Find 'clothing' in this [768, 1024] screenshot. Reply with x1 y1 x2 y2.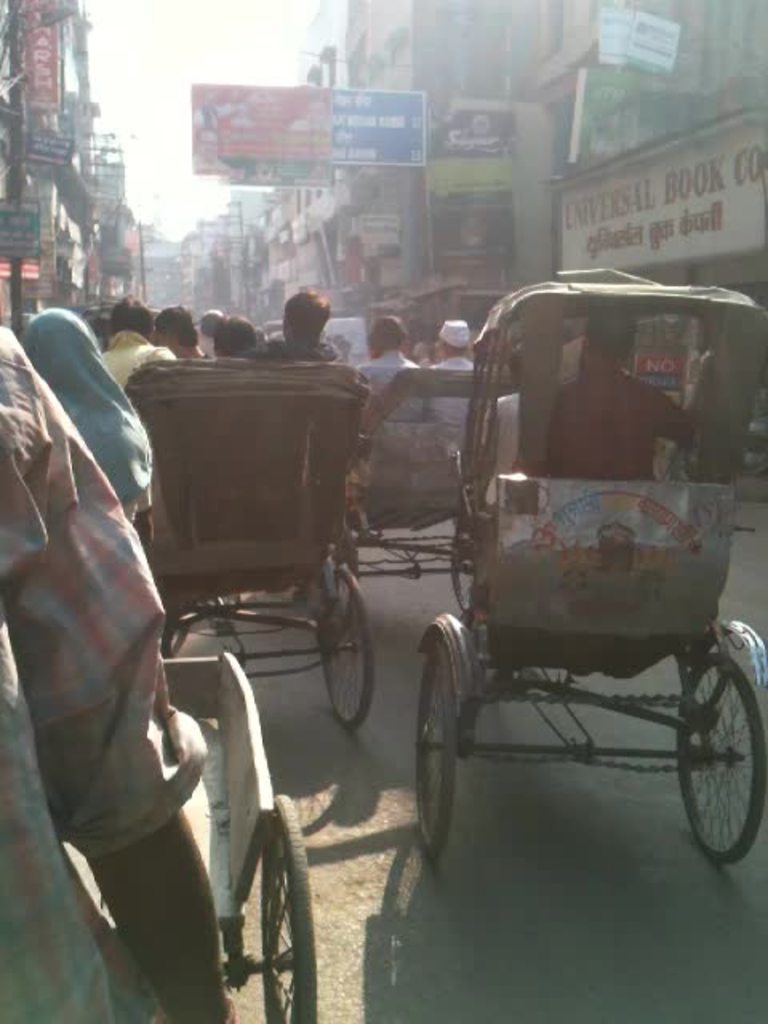
358 347 416 429.
